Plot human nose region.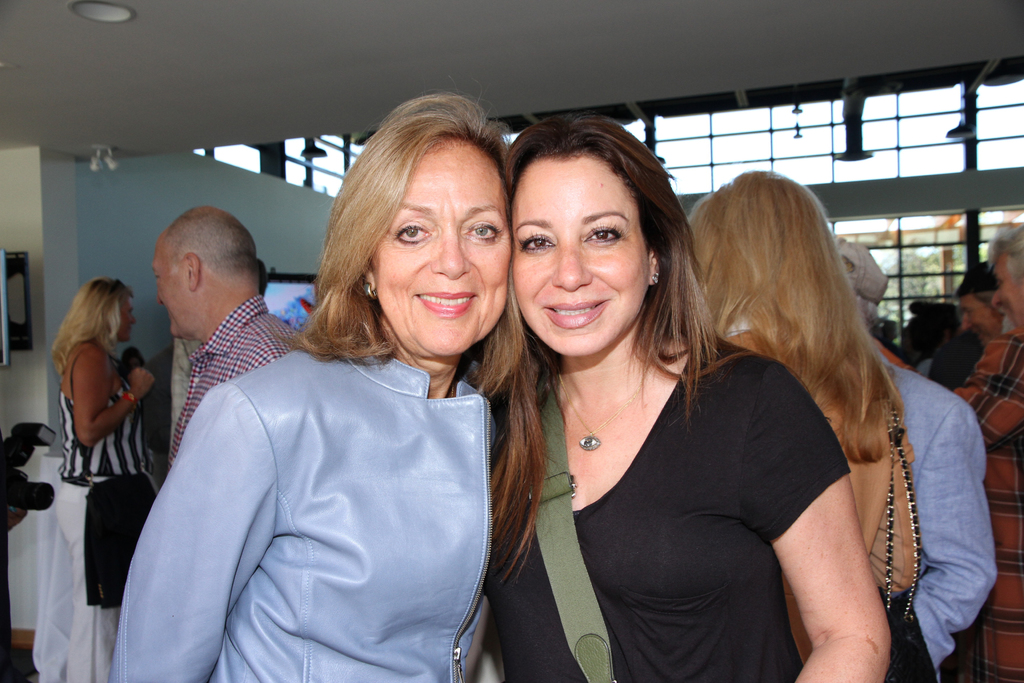
Plotted at bbox=(131, 316, 136, 324).
